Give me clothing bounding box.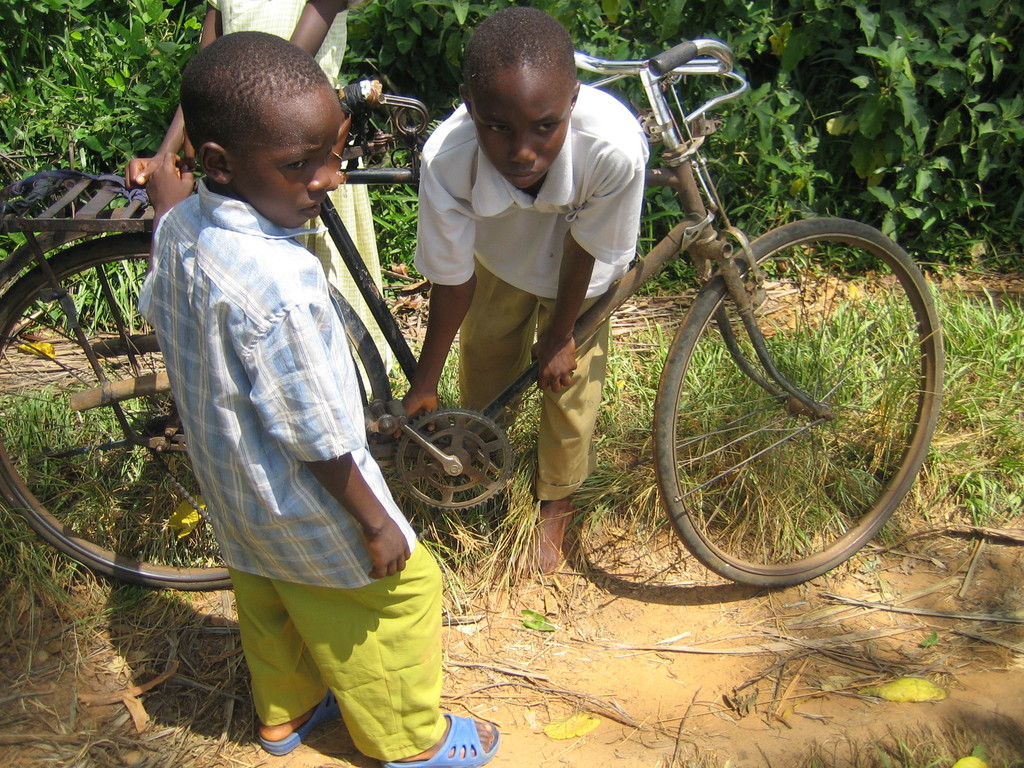
crop(140, 175, 445, 763).
